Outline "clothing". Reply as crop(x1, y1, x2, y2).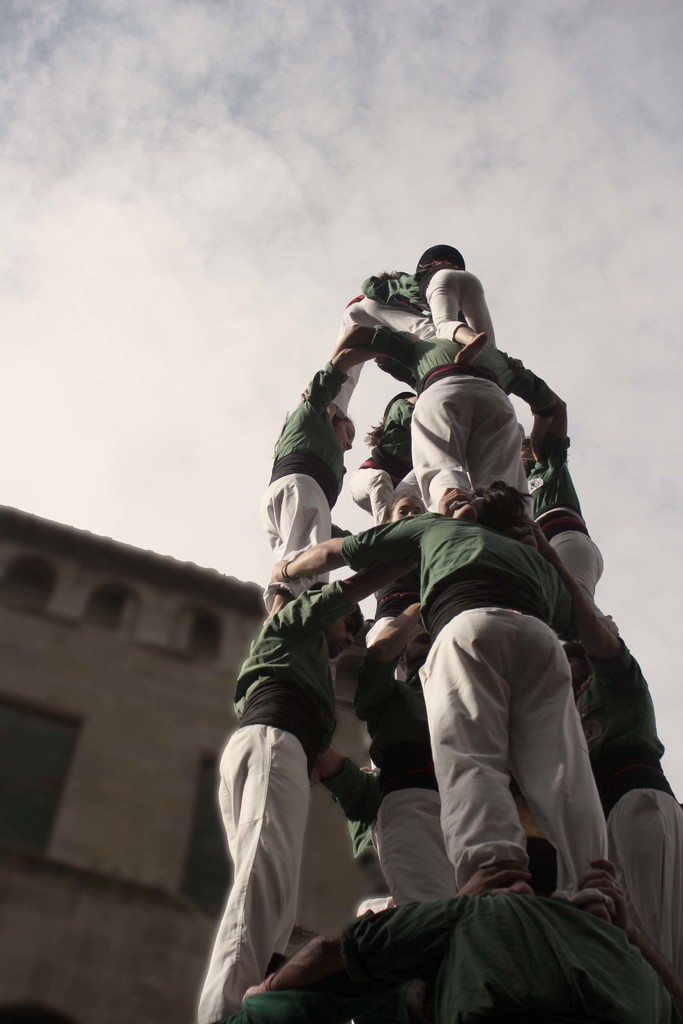
crop(374, 308, 563, 515).
